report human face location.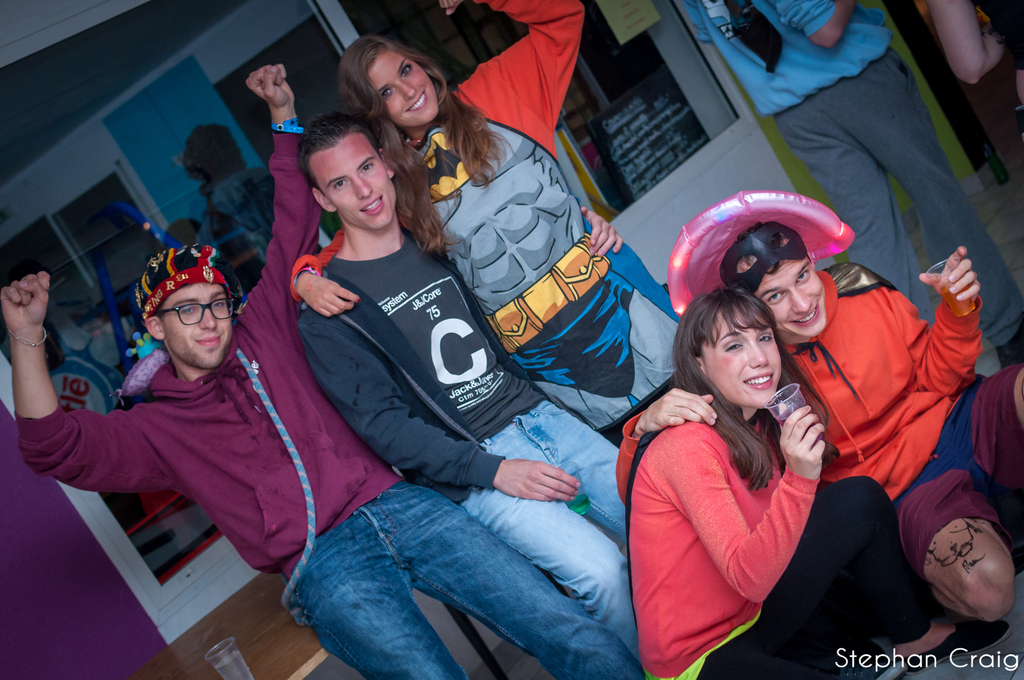
Report: [x1=696, y1=306, x2=774, y2=410].
